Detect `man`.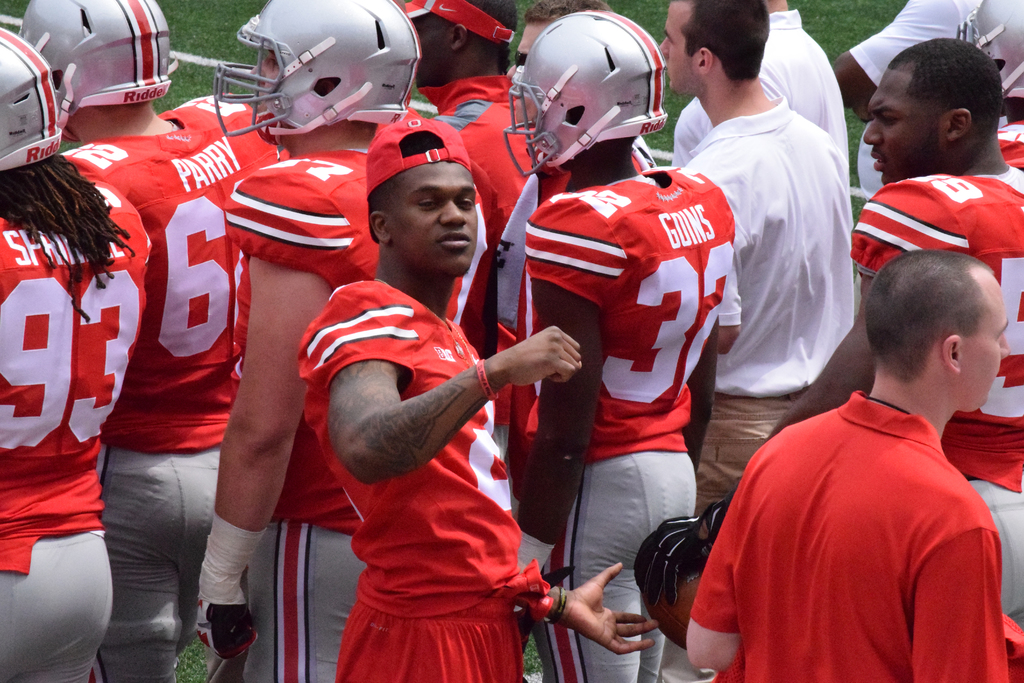
Detected at select_region(649, 0, 865, 646).
